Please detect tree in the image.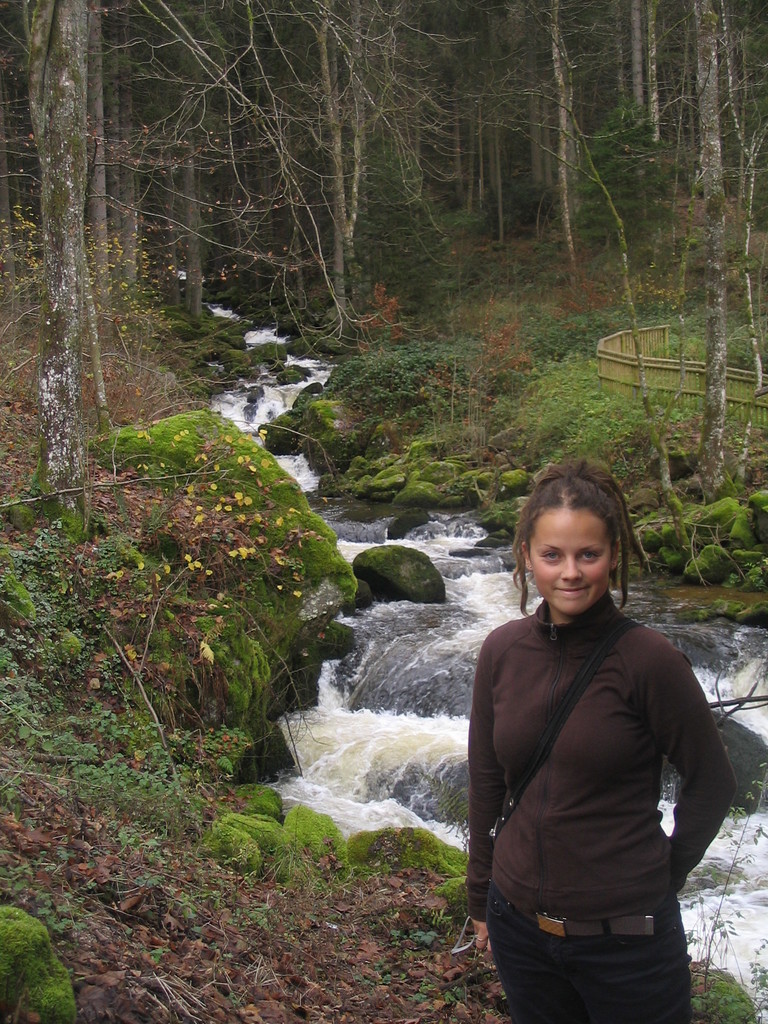
select_region(88, 0, 159, 314).
